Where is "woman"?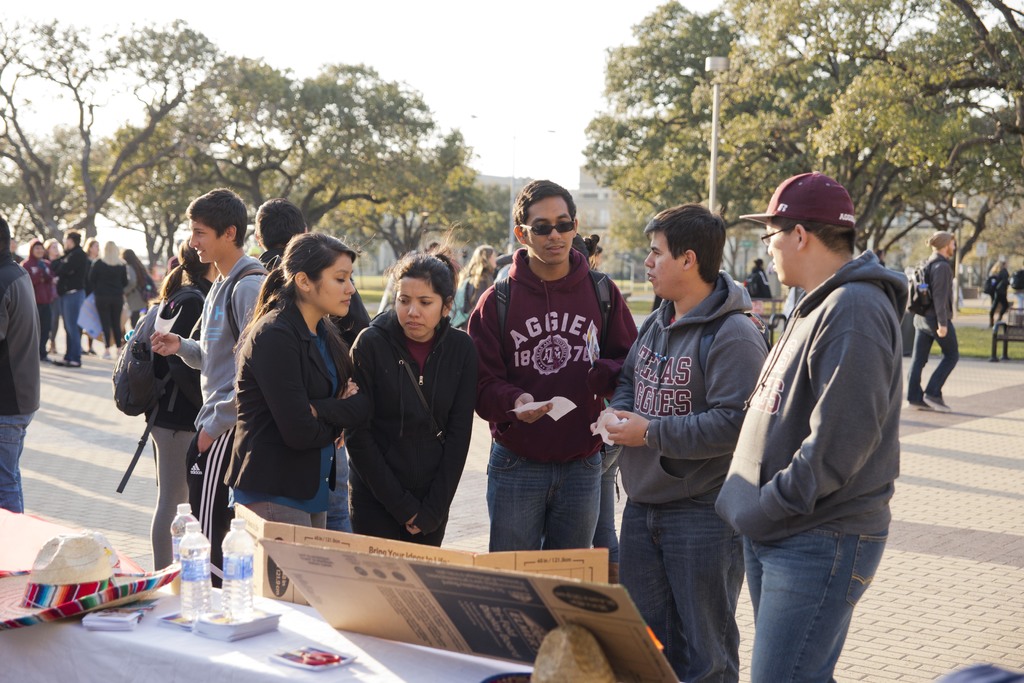
bbox=(346, 244, 481, 539).
